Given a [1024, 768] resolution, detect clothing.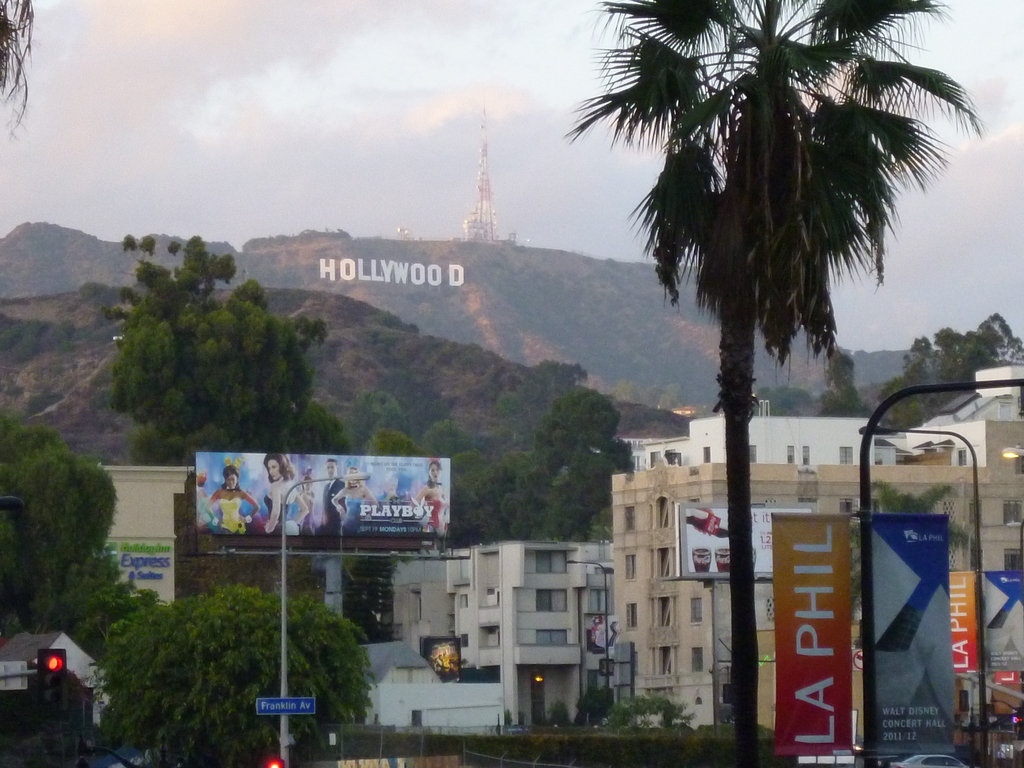
(x1=372, y1=487, x2=395, y2=506).
